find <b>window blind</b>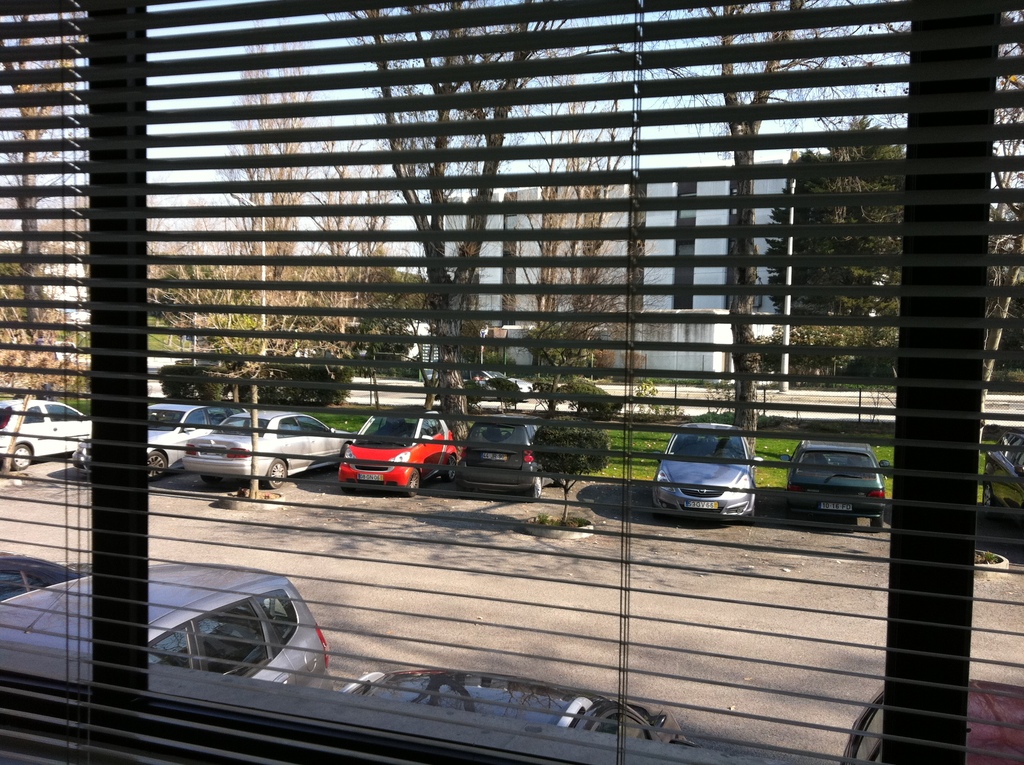
(0,0,1023,764)
